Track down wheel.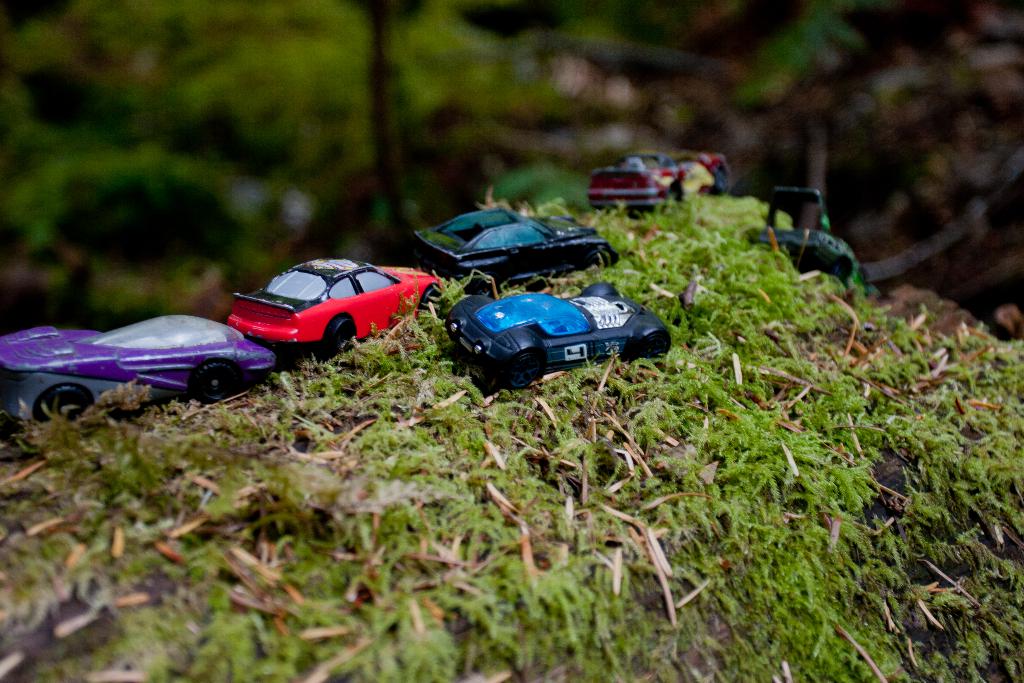
Tracked to (left=425, top=284, right=445, bottom=315).
